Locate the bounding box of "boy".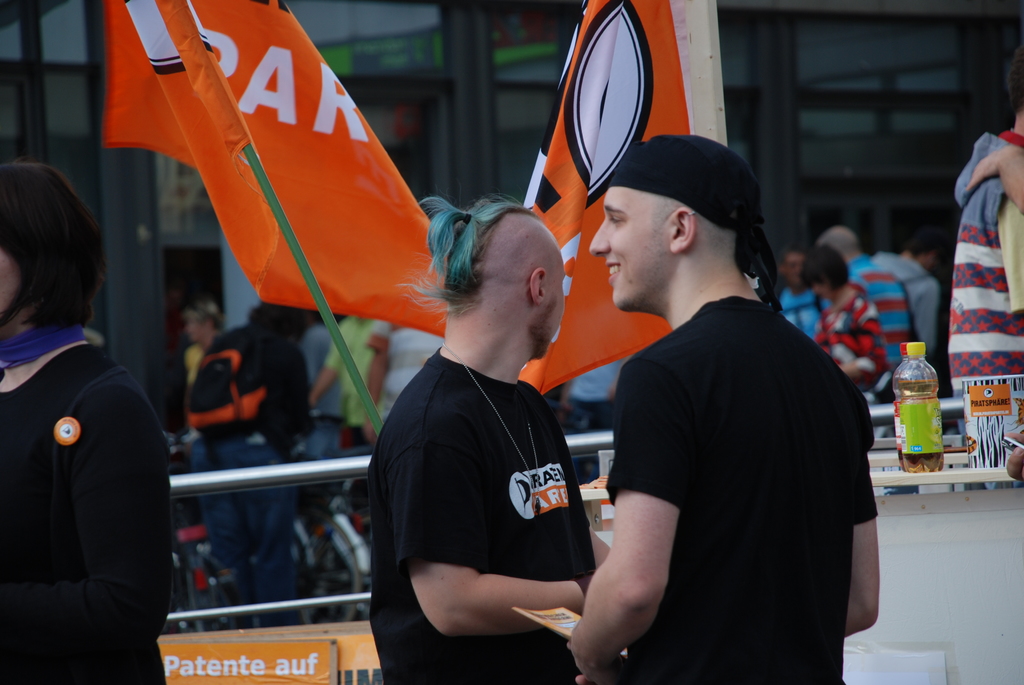
Bounding box: bbox(365, 193, 610, 684).
